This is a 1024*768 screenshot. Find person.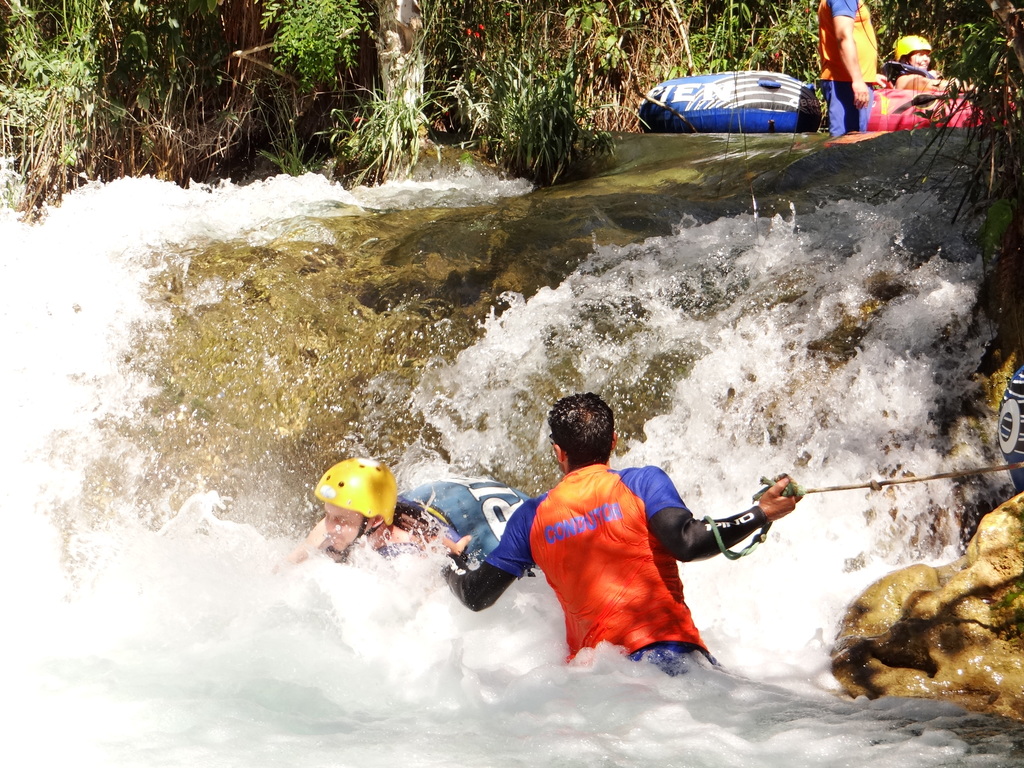
Bounding box: box(810, 2, 877, 129).
